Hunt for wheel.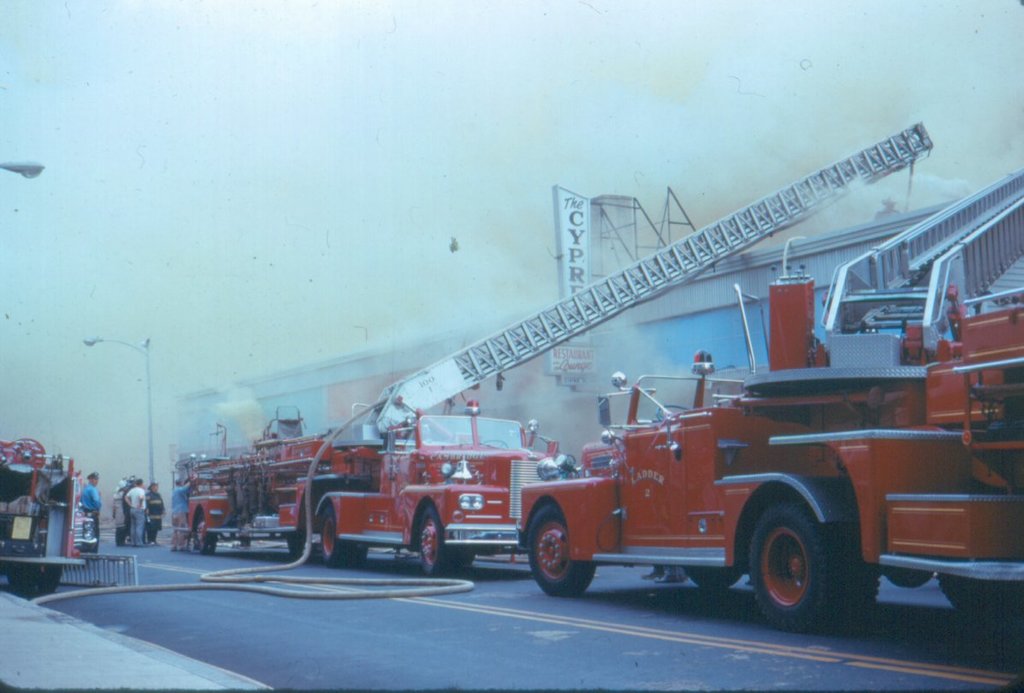
Hunted down at left=413, top=500, right=461, bottom=576.
